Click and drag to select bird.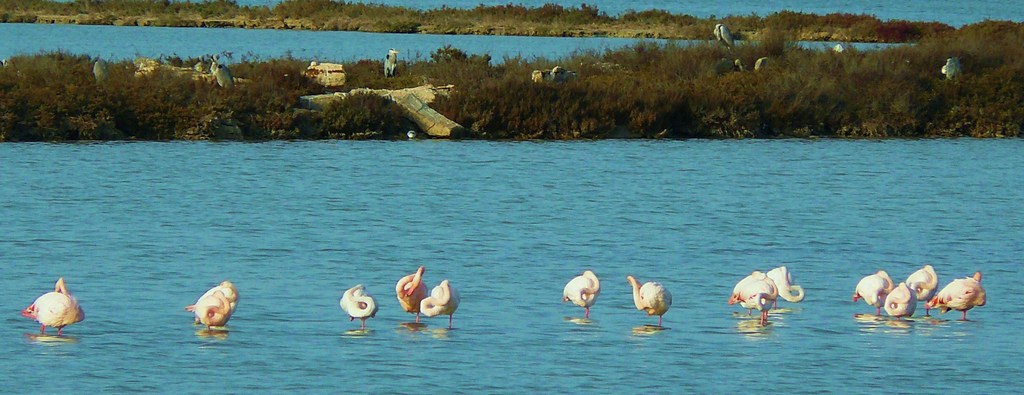
Selection: l=561, t=269, r=601, b=327.
